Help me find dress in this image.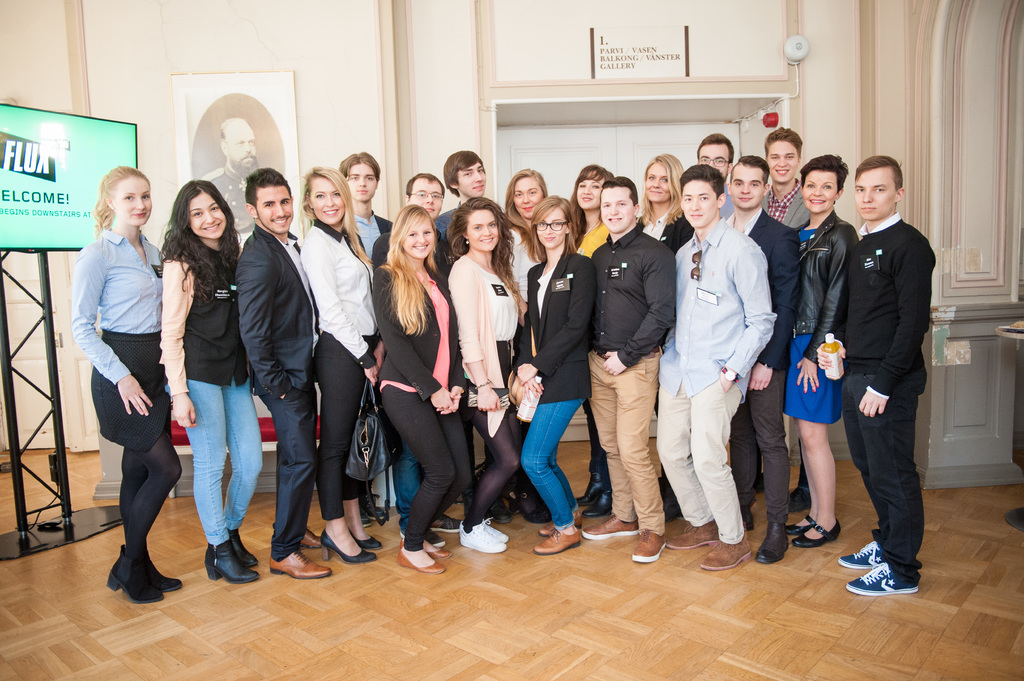
Found it: pyautogui.locateOnScreen(778, 227, 841, 422).
